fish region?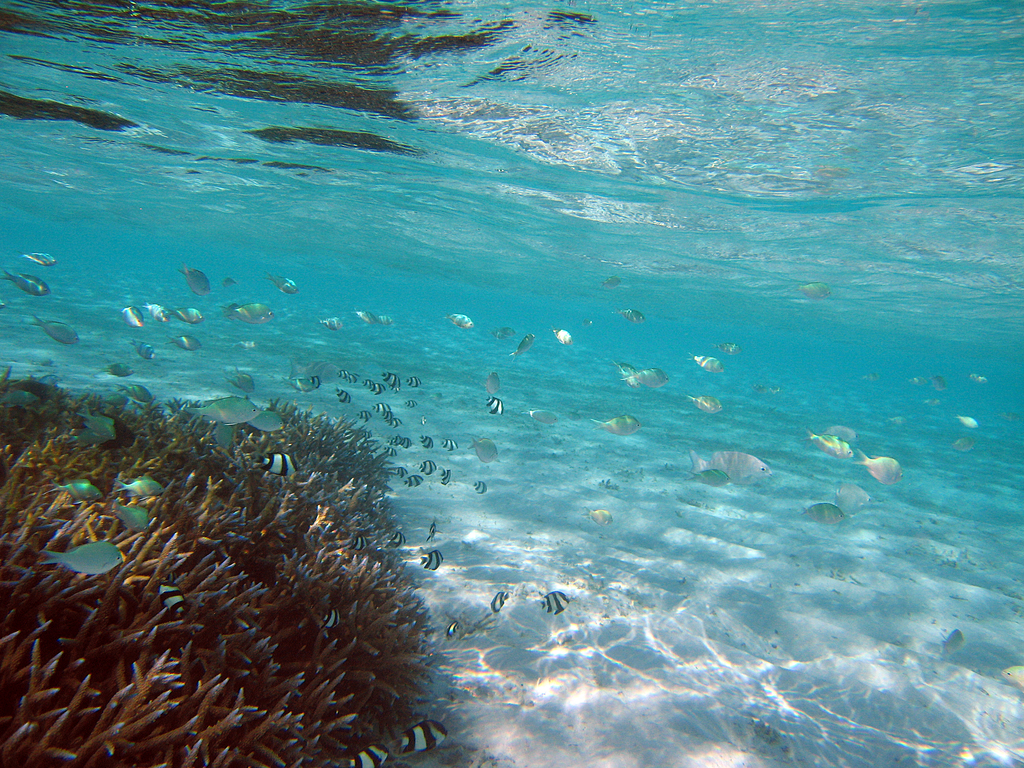
338, 365, 350, 377
